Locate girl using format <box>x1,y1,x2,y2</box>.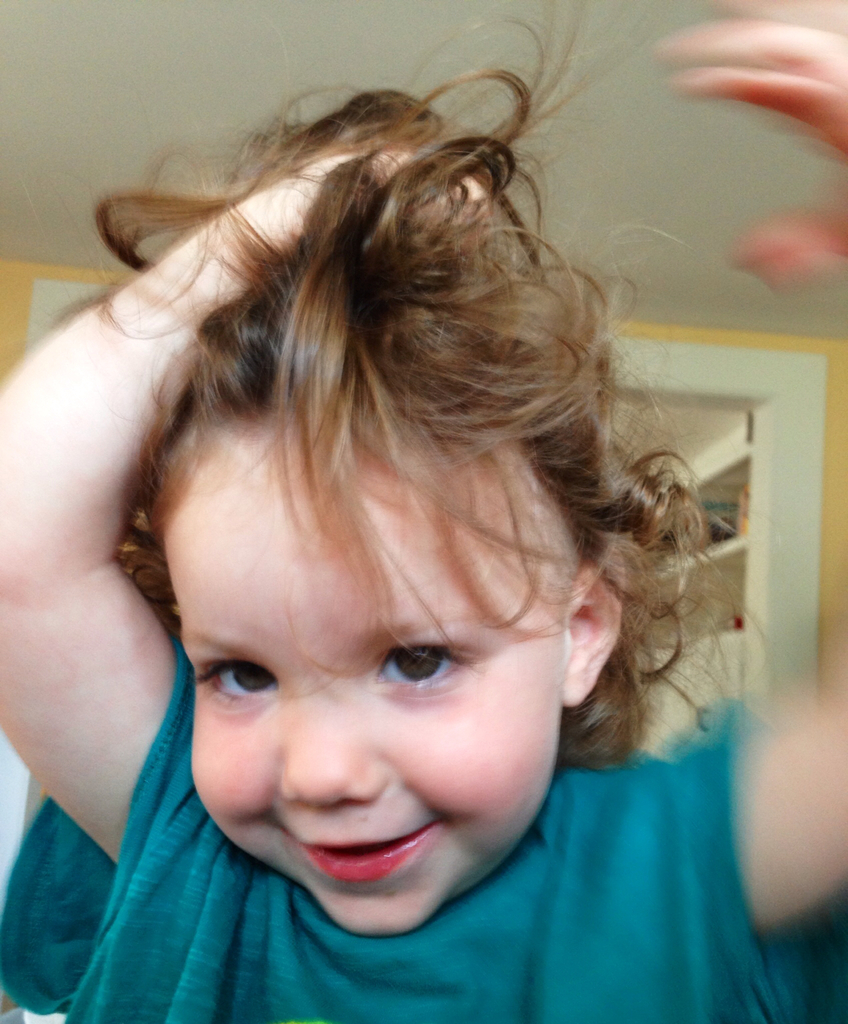
<box>0,1,847,1023</box>.
